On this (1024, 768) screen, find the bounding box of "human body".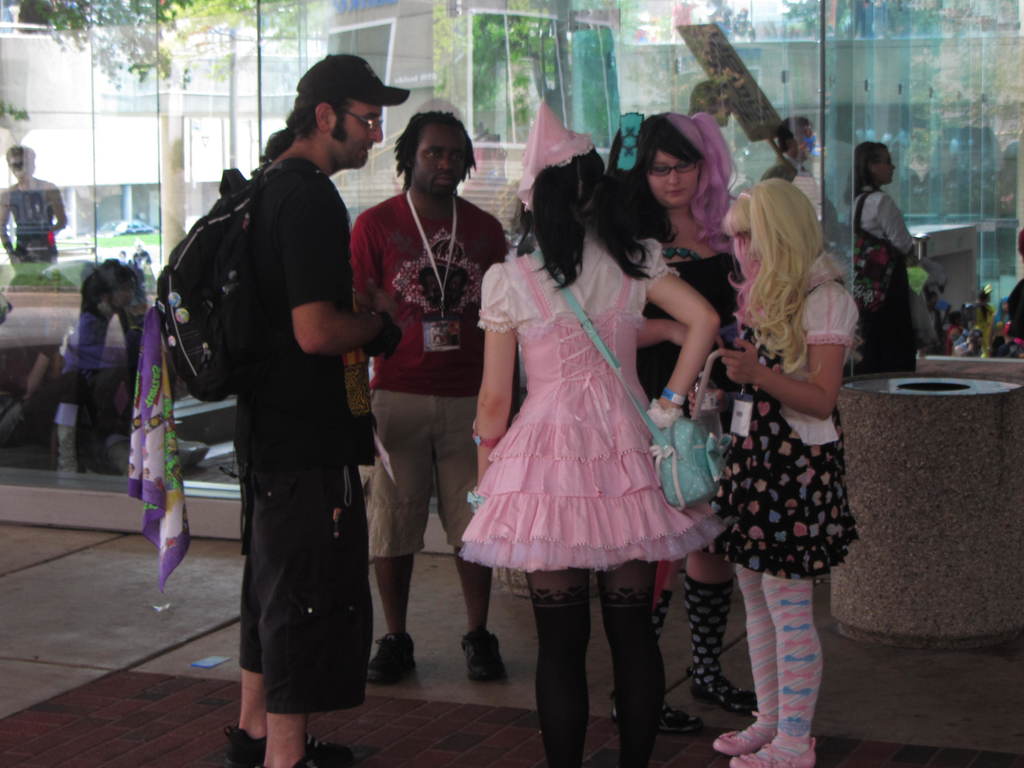
Bounding box: (693,159,874,760).
